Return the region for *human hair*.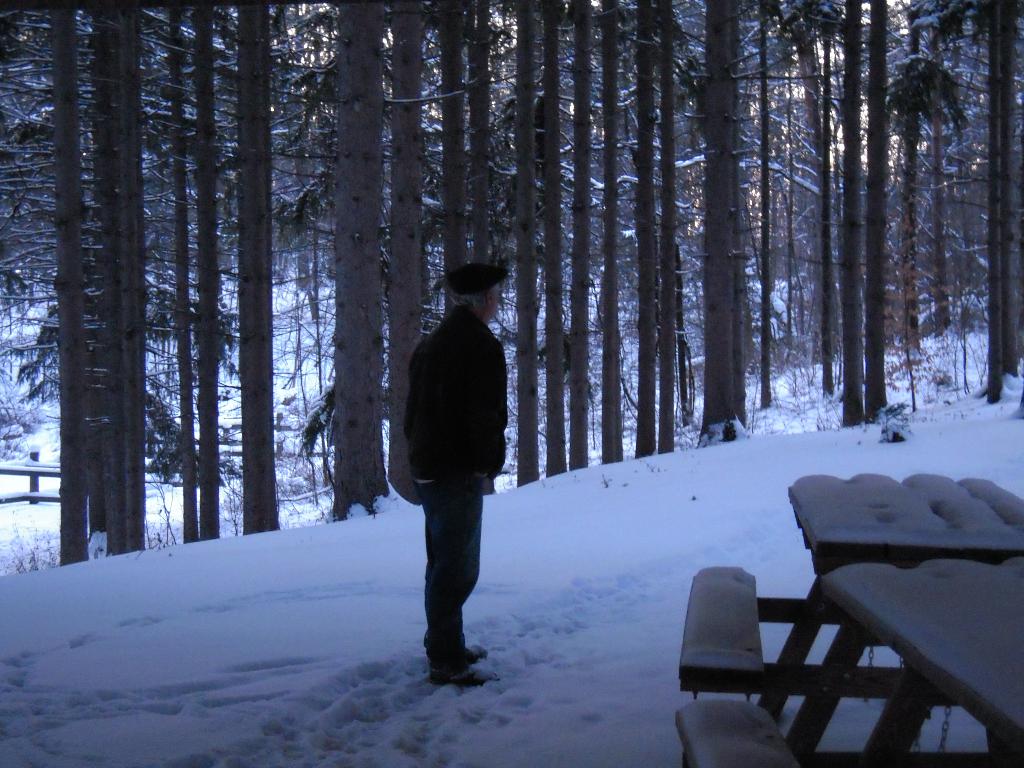
crop(450, 285, 494, 305).
